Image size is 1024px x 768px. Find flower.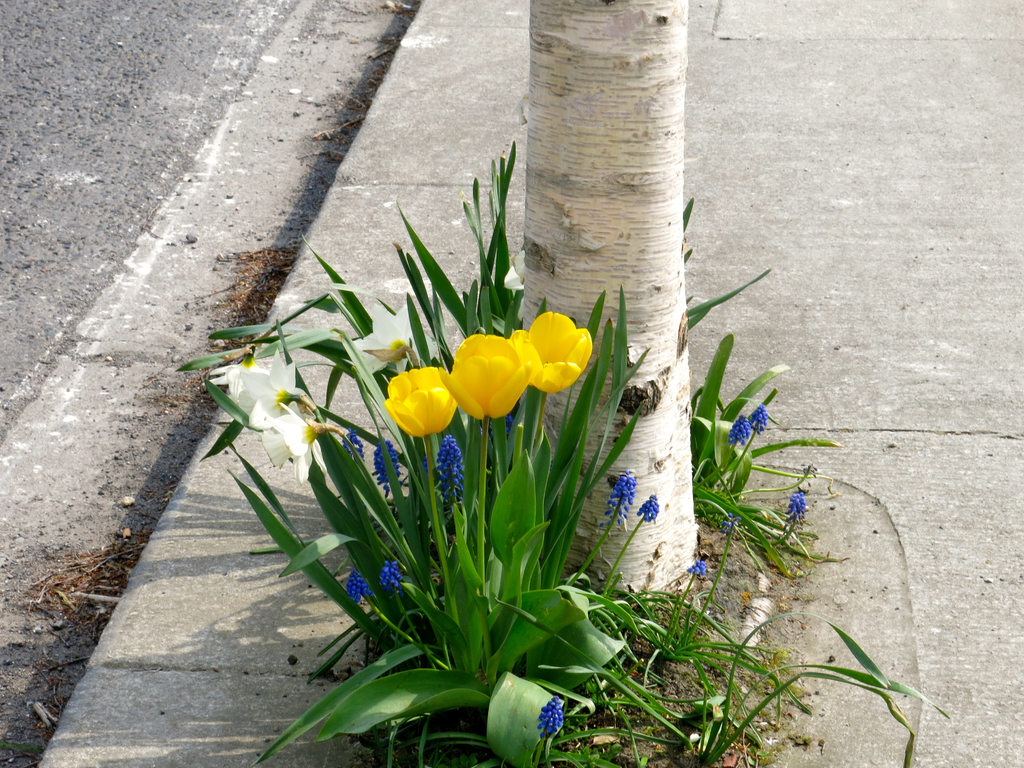
Rect(371, 438, 404, 488).
